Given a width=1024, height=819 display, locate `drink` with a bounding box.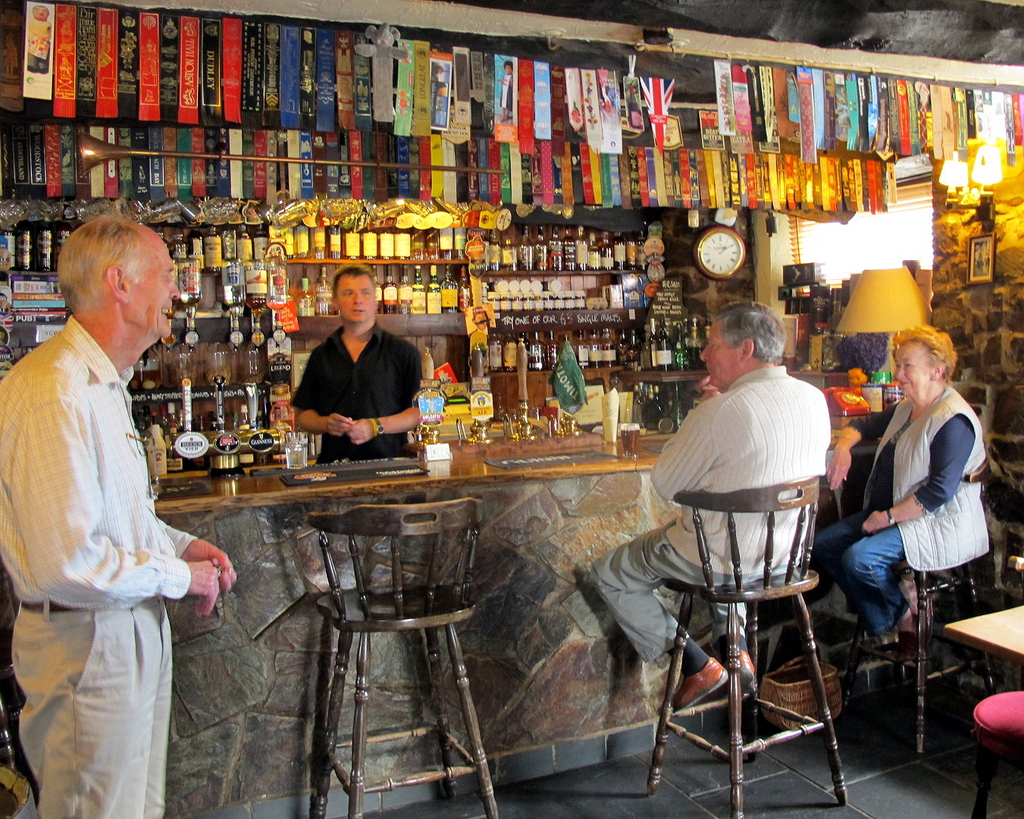
Located: box(624, 427, 637, 458).
